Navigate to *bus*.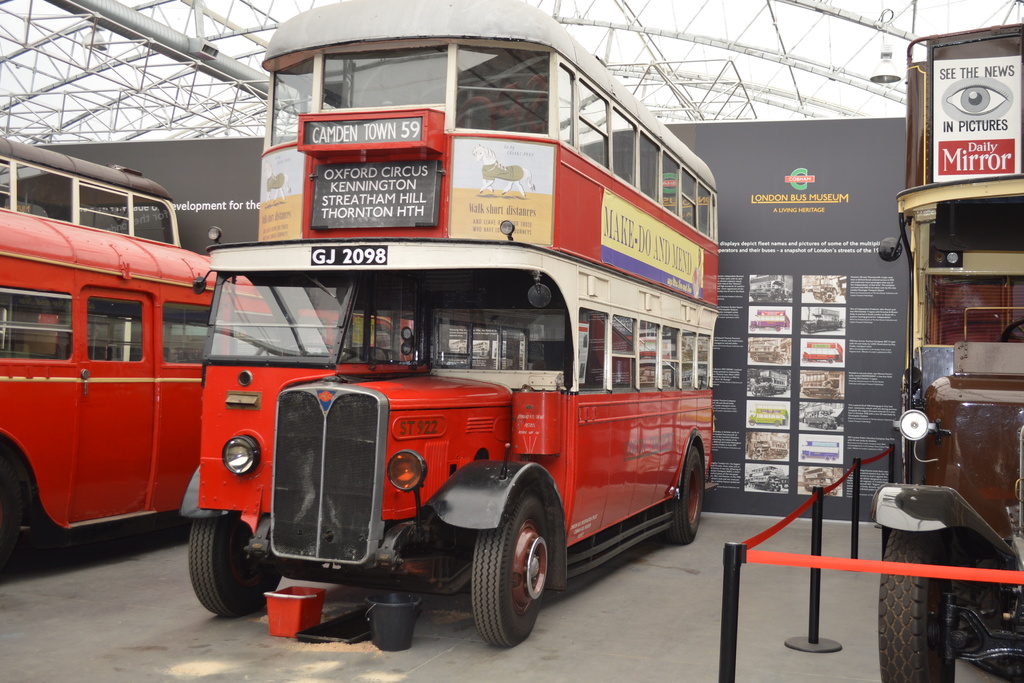
Navigation target: x1=752, y1=310, x2=793, y2=335.
